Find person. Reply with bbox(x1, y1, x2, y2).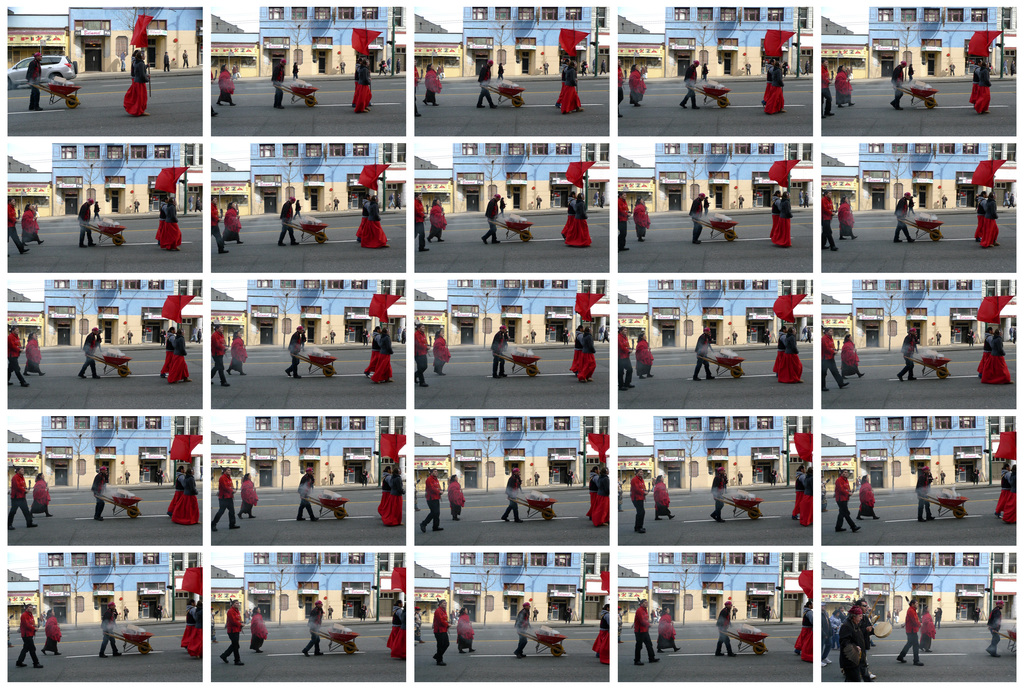
bbox(86, 459, 104, 522).
